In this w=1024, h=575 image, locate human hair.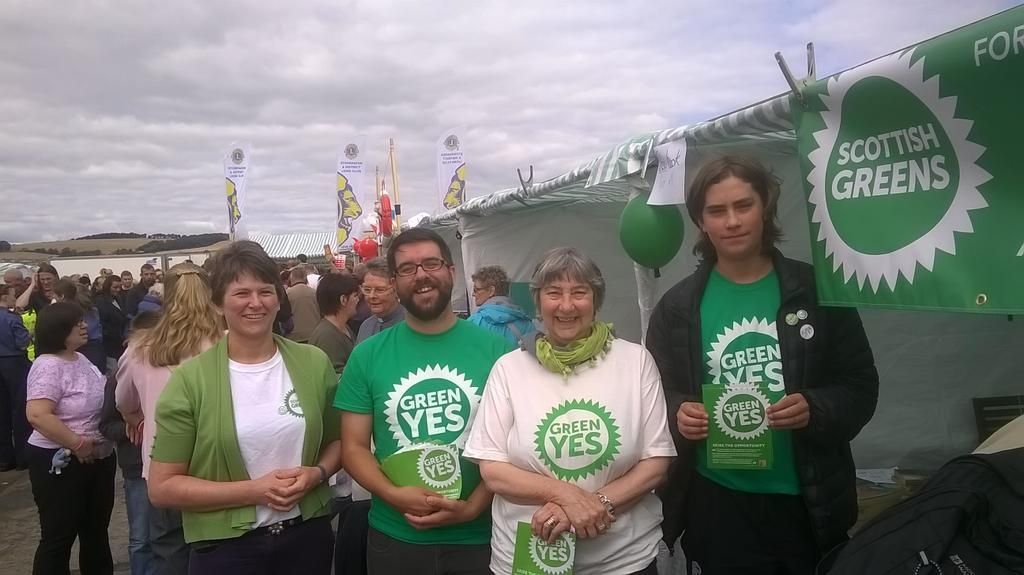
Bounding box: 209, 237, 286, 304.
